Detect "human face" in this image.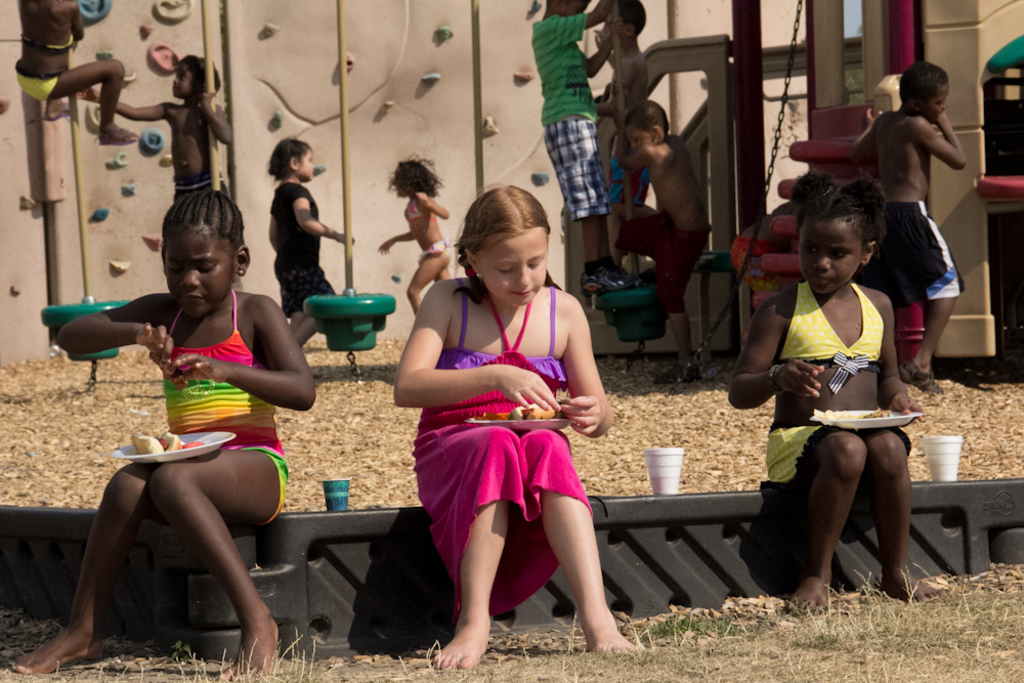
Detection: [left=631, top=127, right=662, bottom=150].
